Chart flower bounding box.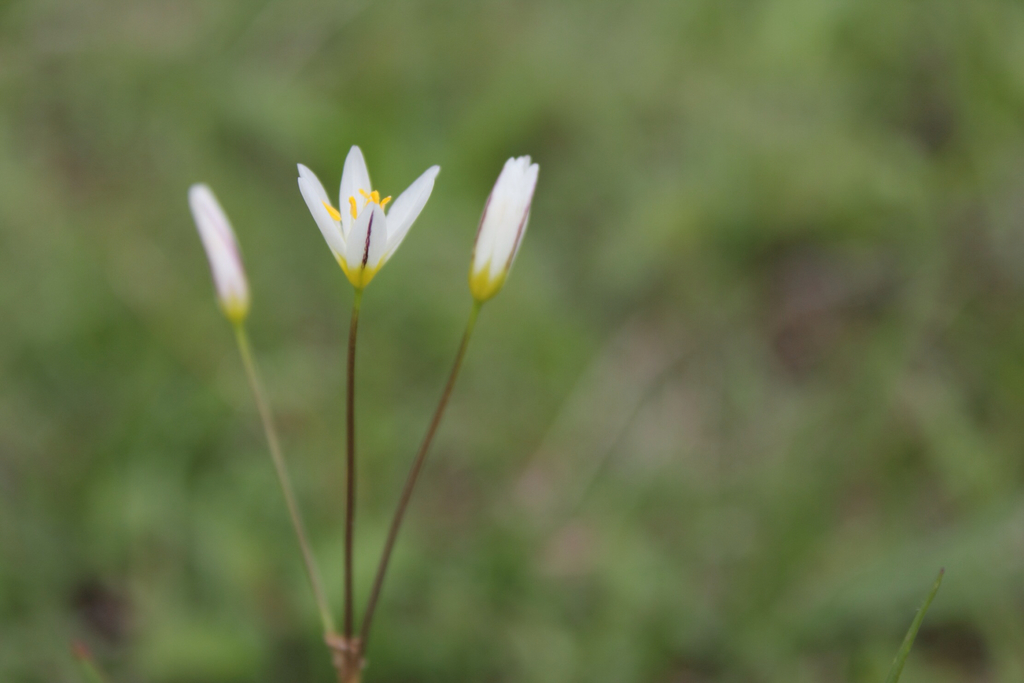
Charted: l=276, t=144, r=445, b=300.
